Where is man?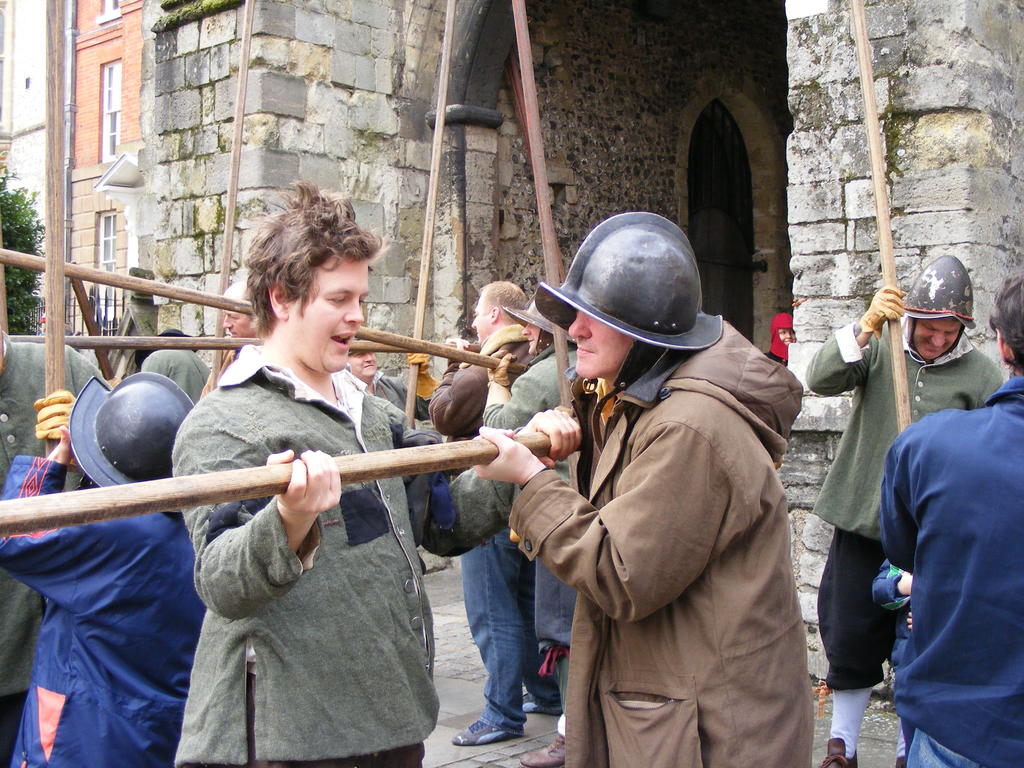
472/221/816/758.
